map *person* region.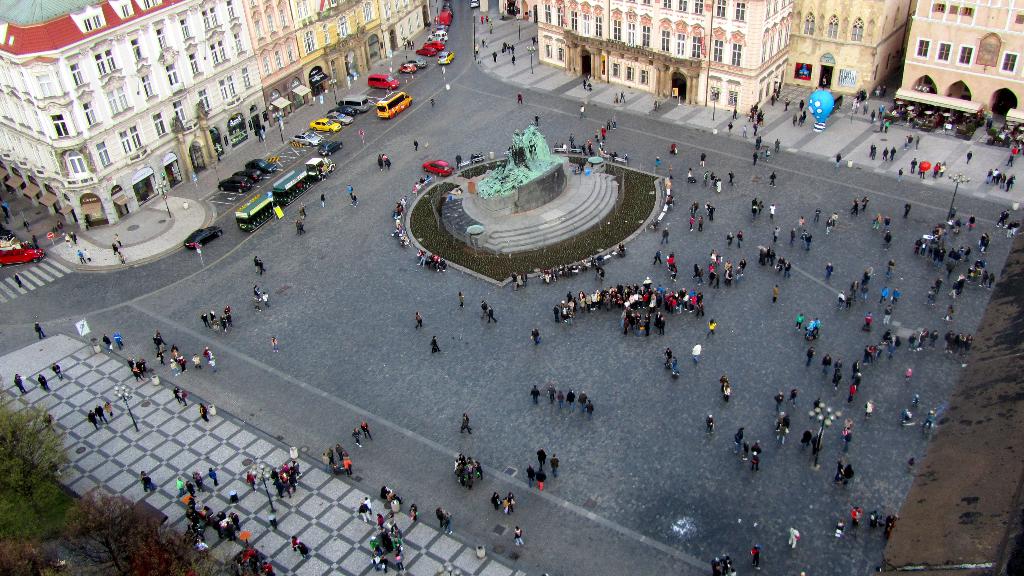
Mapped to x1=883, y1=148, x2=888, y2=157.
